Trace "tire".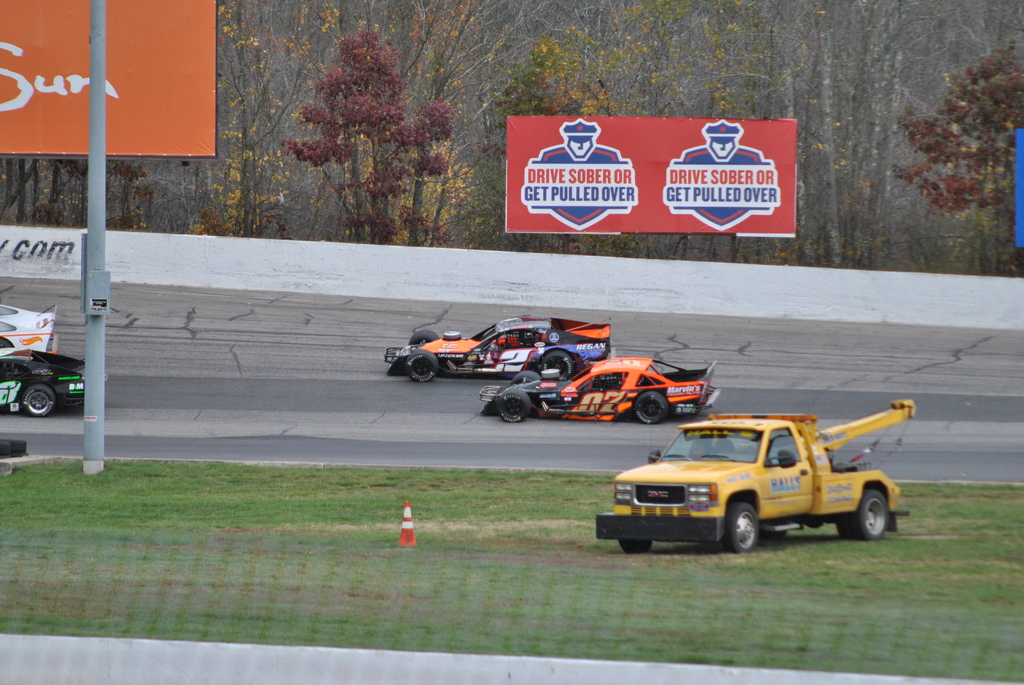
Traced to {"left": 511, "top": 371, "right": 541, "bottom": 384}.
